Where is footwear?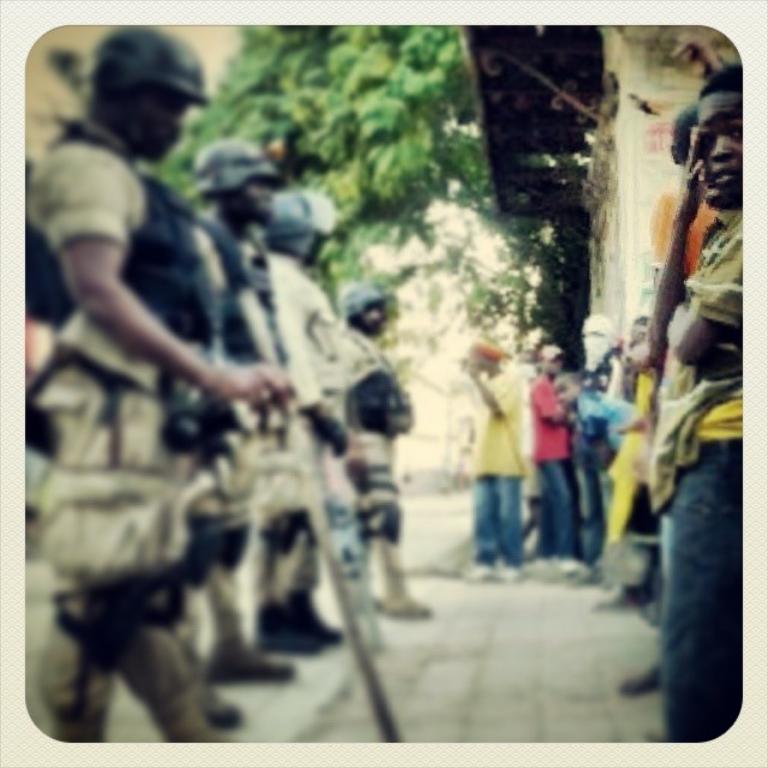
(left=202, top=642, right=301, bottom=680).
